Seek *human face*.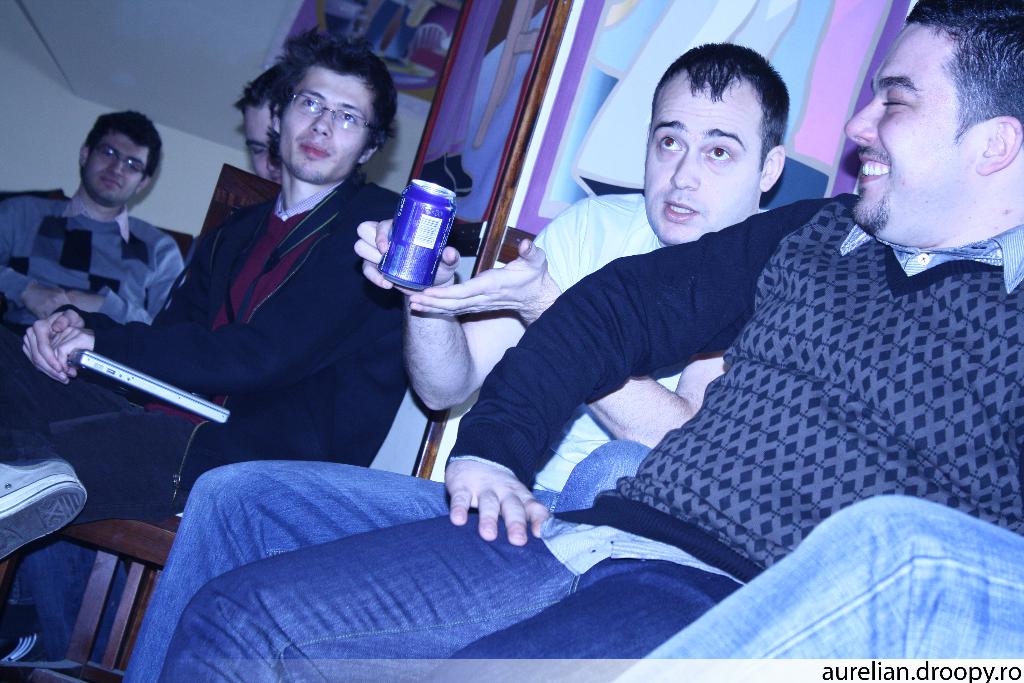
detection(84, 133, 149, 206).
